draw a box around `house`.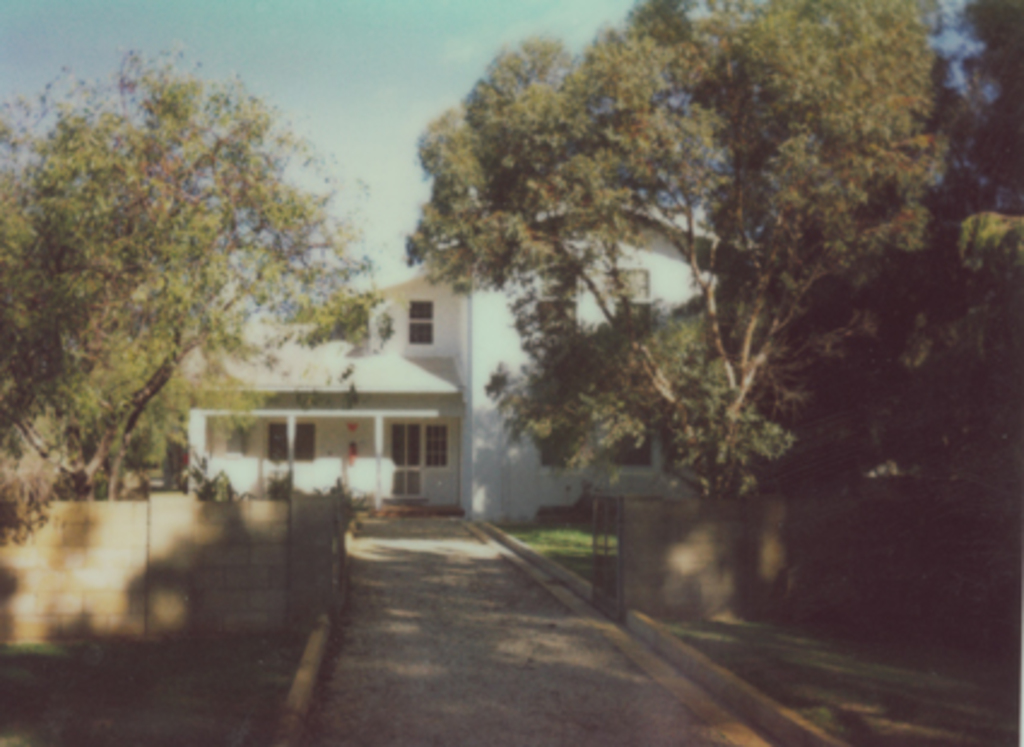
{"left": 173, "top": 200, "right": 742, "bottom": 523}.
